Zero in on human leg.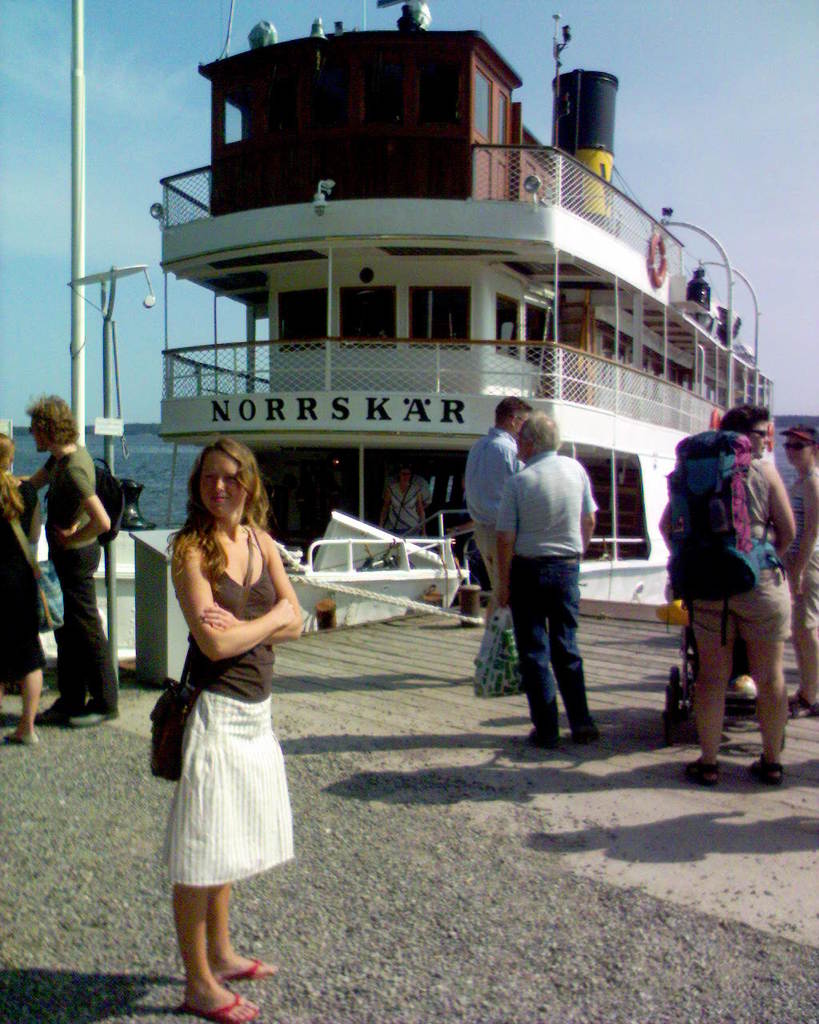
Zeroed in: <box>517,554,559,746</box>.
